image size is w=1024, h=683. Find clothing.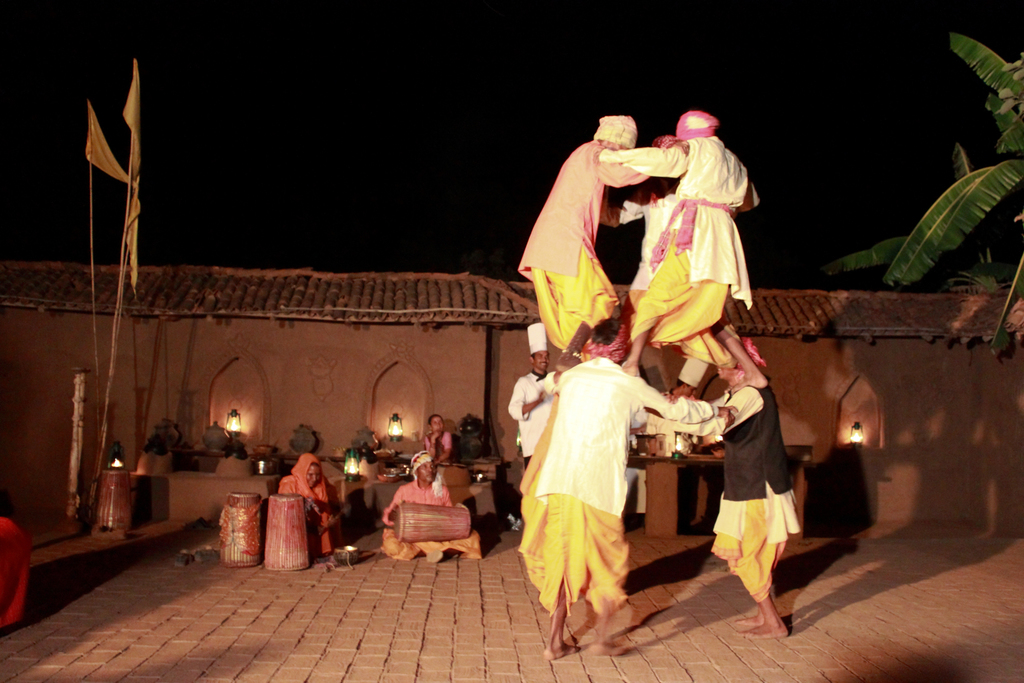
BBox(618, 170, 721, 363).
